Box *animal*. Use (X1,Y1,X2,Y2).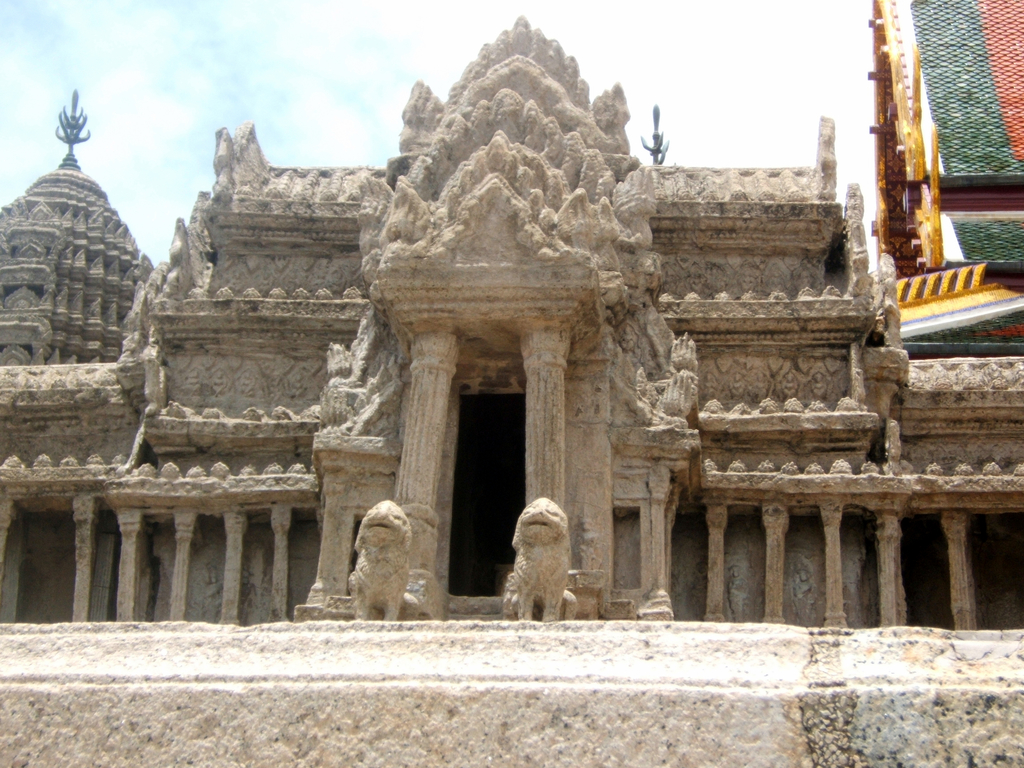
(484,503,581,628).
